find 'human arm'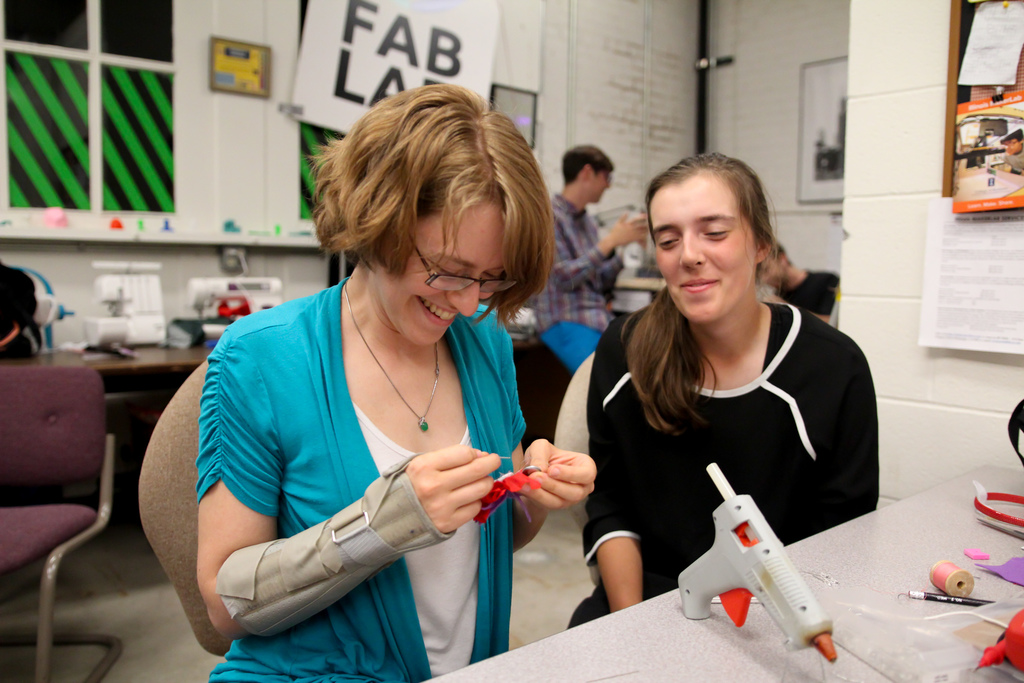
547:204:648:298
